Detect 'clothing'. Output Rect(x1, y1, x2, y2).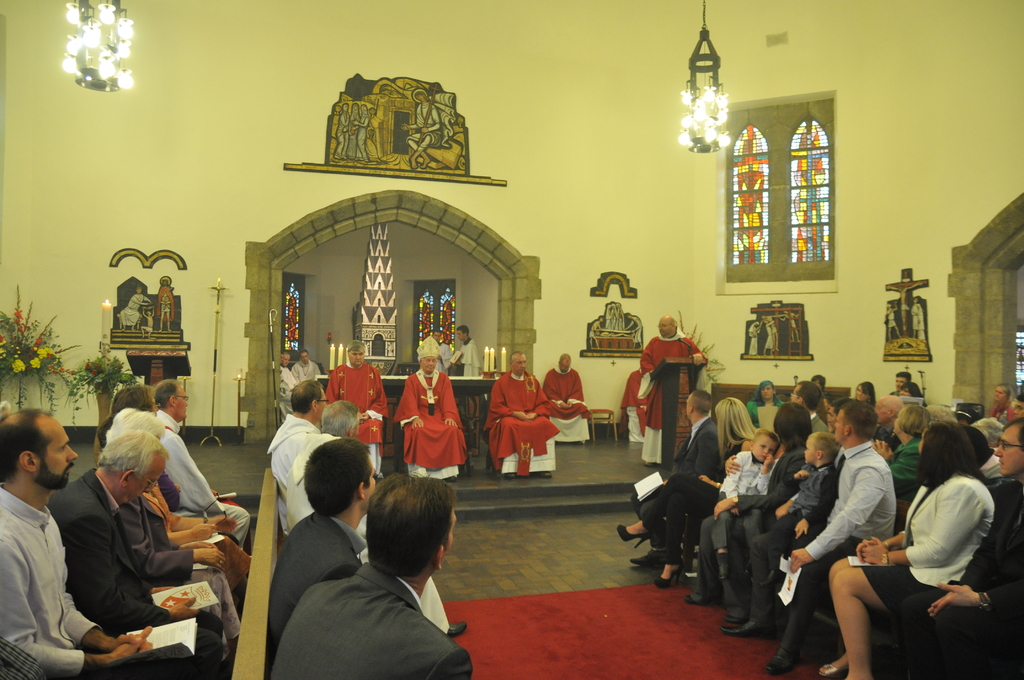
Rect(268, 490, 366, 644).
